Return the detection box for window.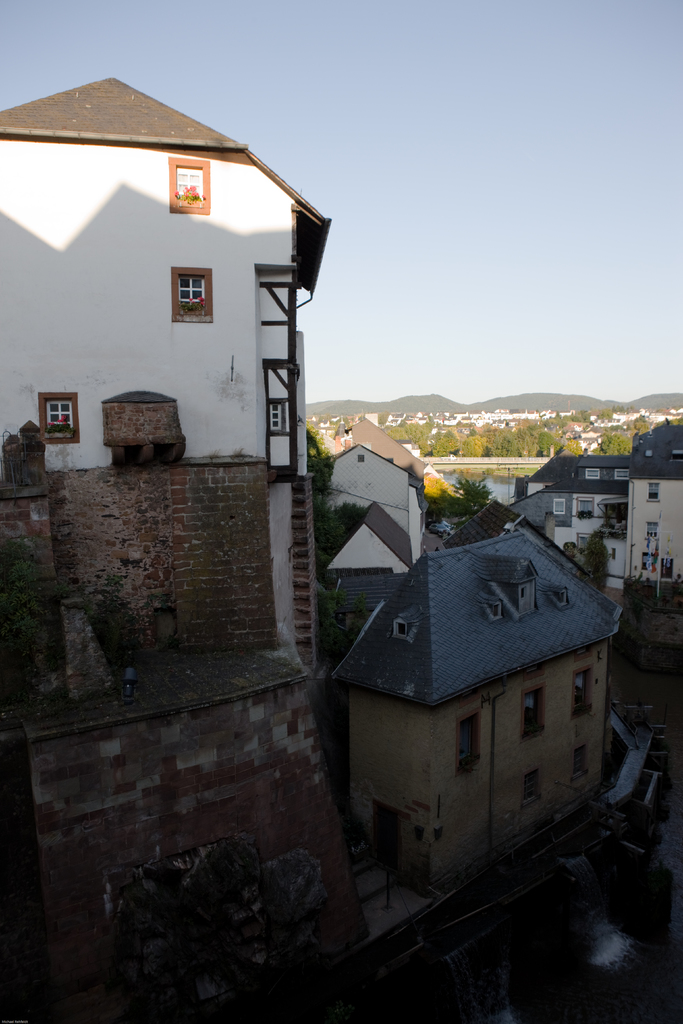
<box>568,666,594,717</box>.
